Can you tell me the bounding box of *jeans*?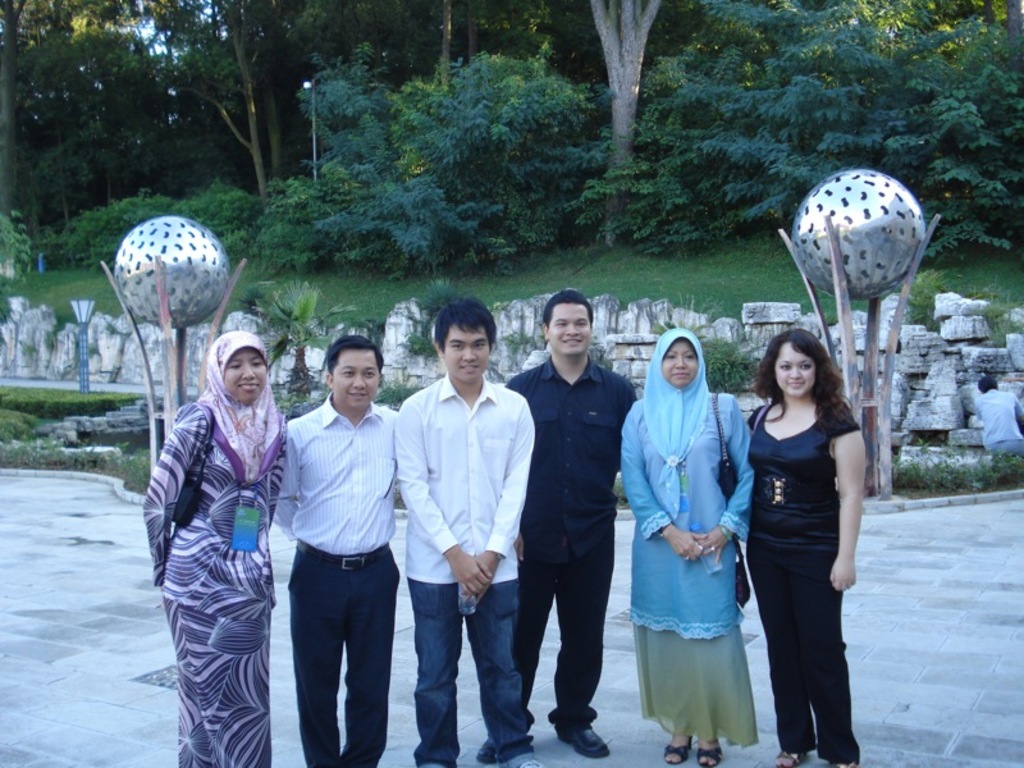
BBox(404, 576, 540, 764).
